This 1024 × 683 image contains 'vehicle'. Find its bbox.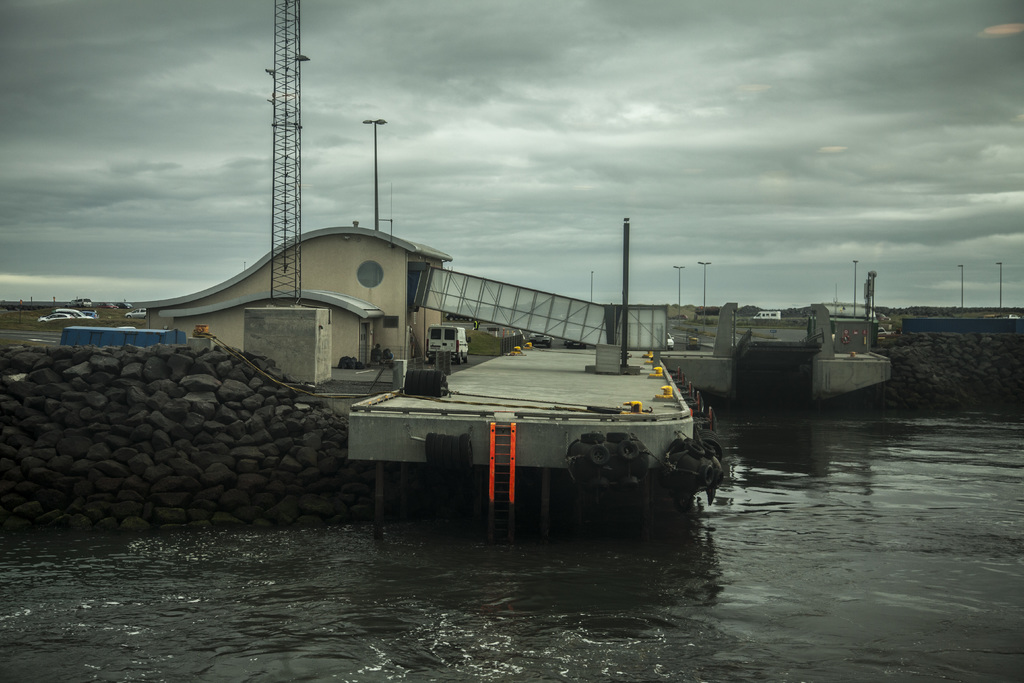
locate(661, 331, 673, 352).
